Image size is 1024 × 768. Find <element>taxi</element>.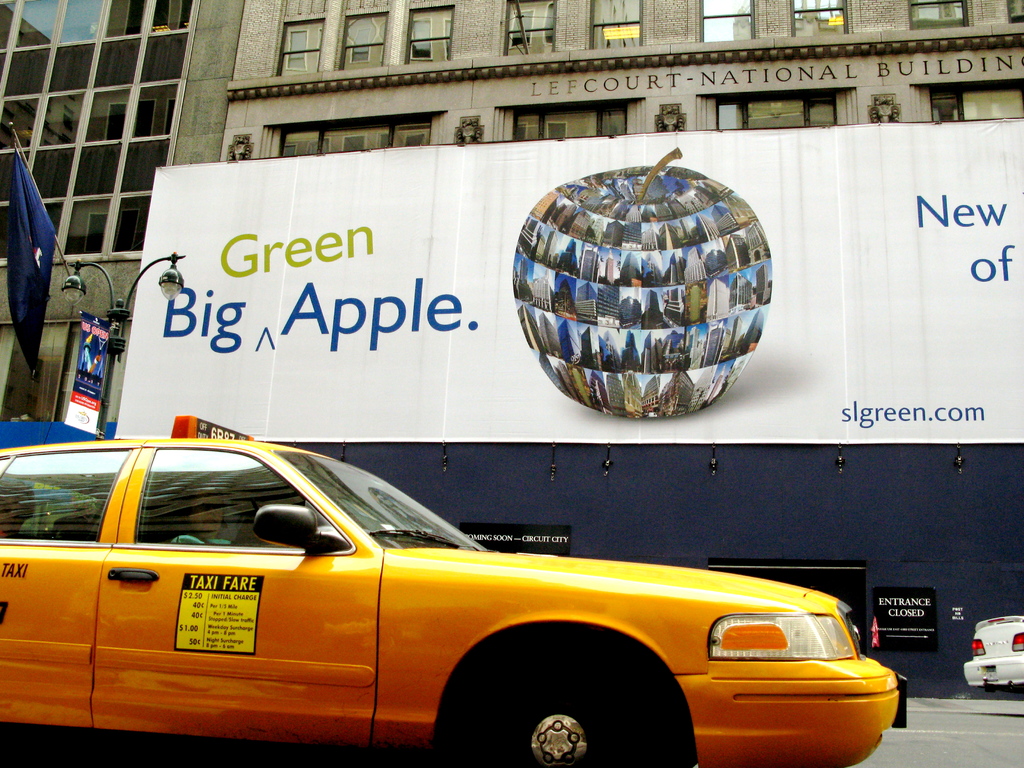
select_region(0, 408, 903, 767).
